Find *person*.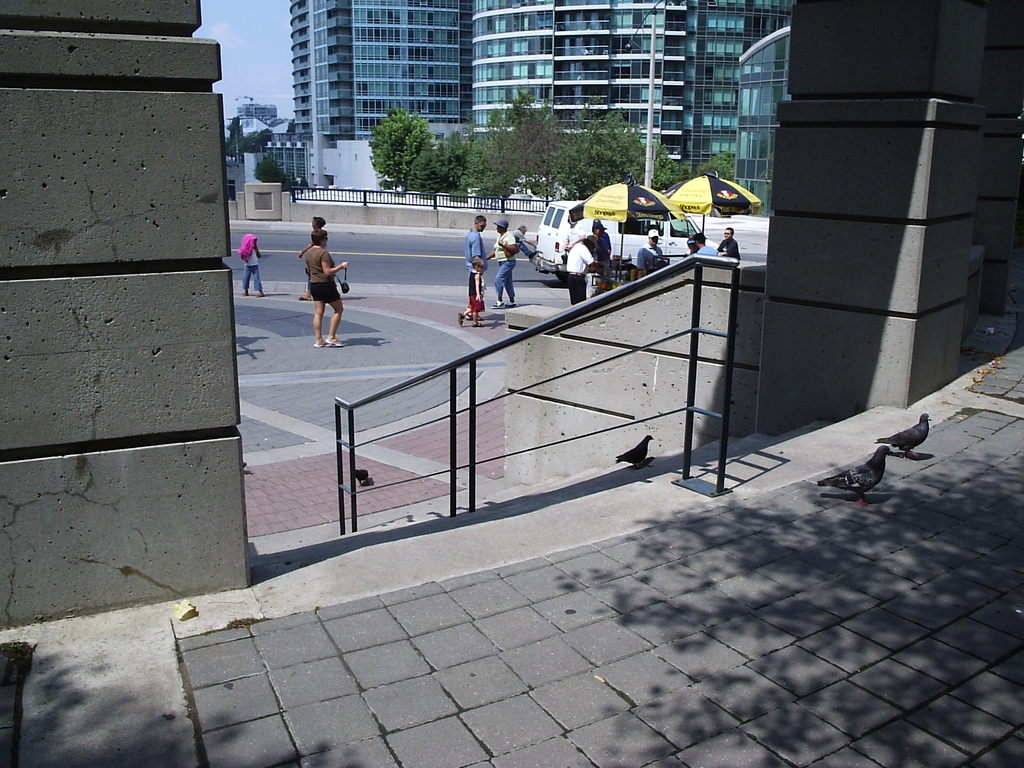
rect(488, 220, 513, 312).
